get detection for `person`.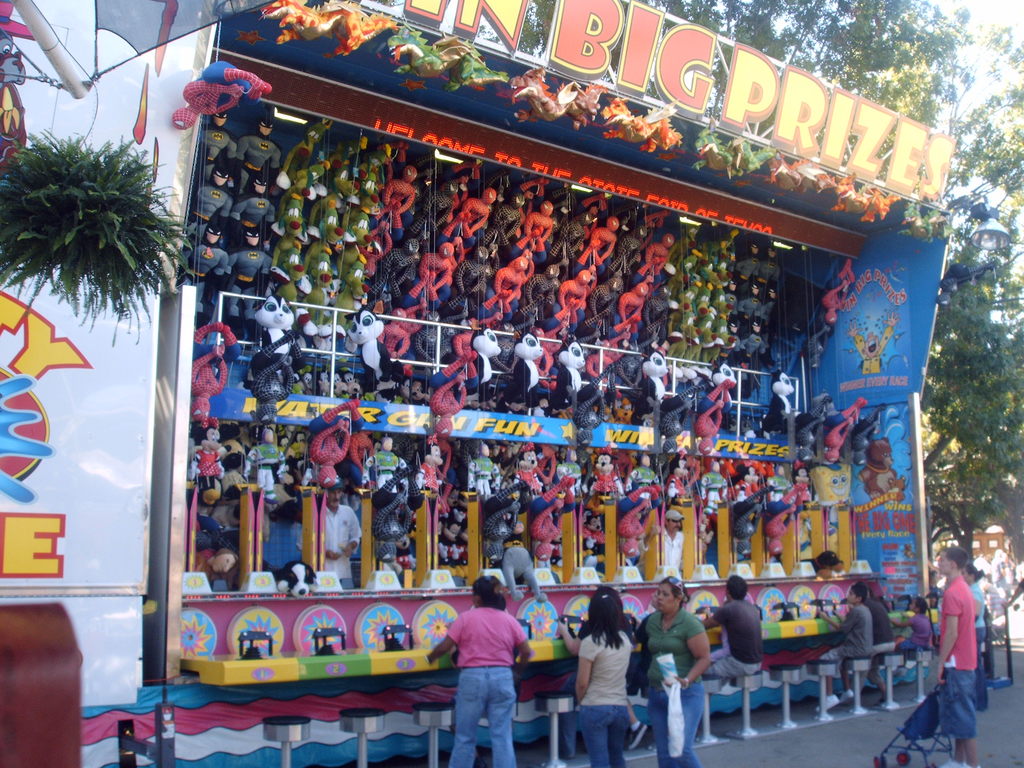
Detection: region(813, 577, 867, 707).
